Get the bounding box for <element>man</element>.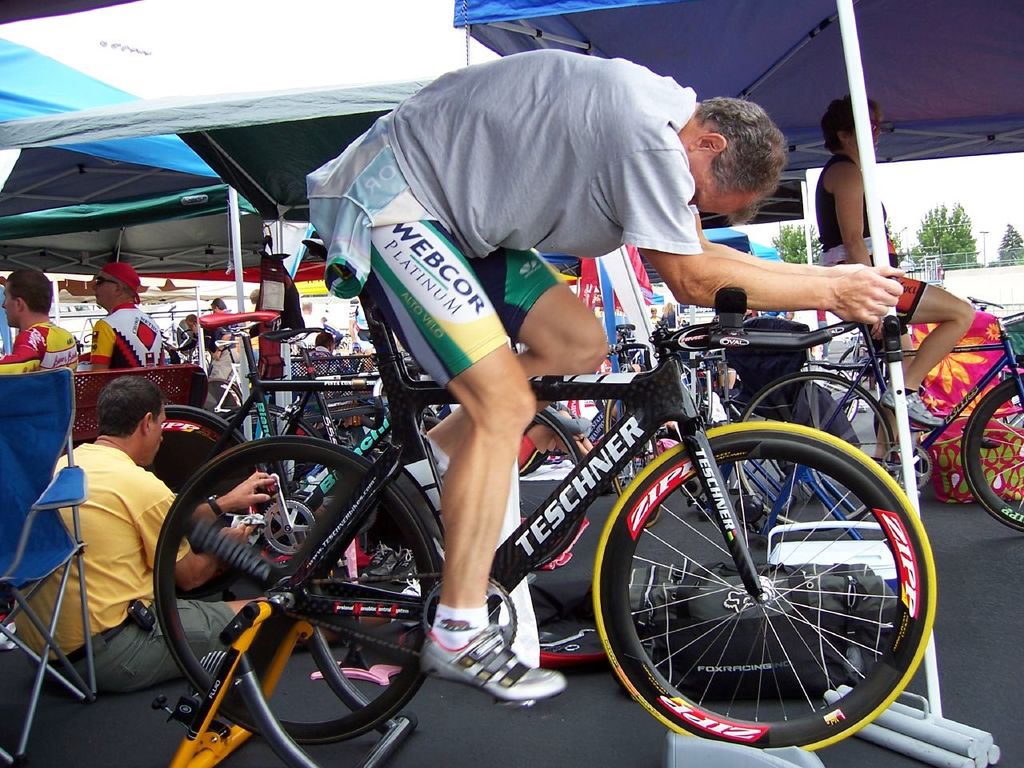
14 374 388 694.
